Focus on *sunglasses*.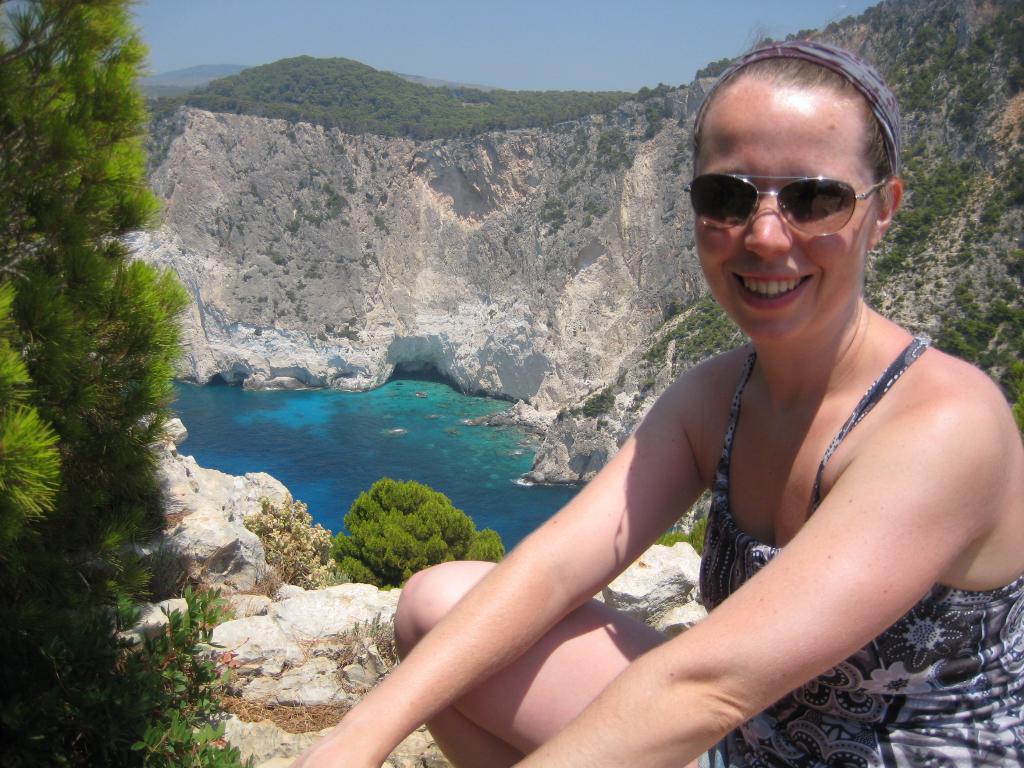
Focused at left=681, top=175, right=888, bottom=230.
